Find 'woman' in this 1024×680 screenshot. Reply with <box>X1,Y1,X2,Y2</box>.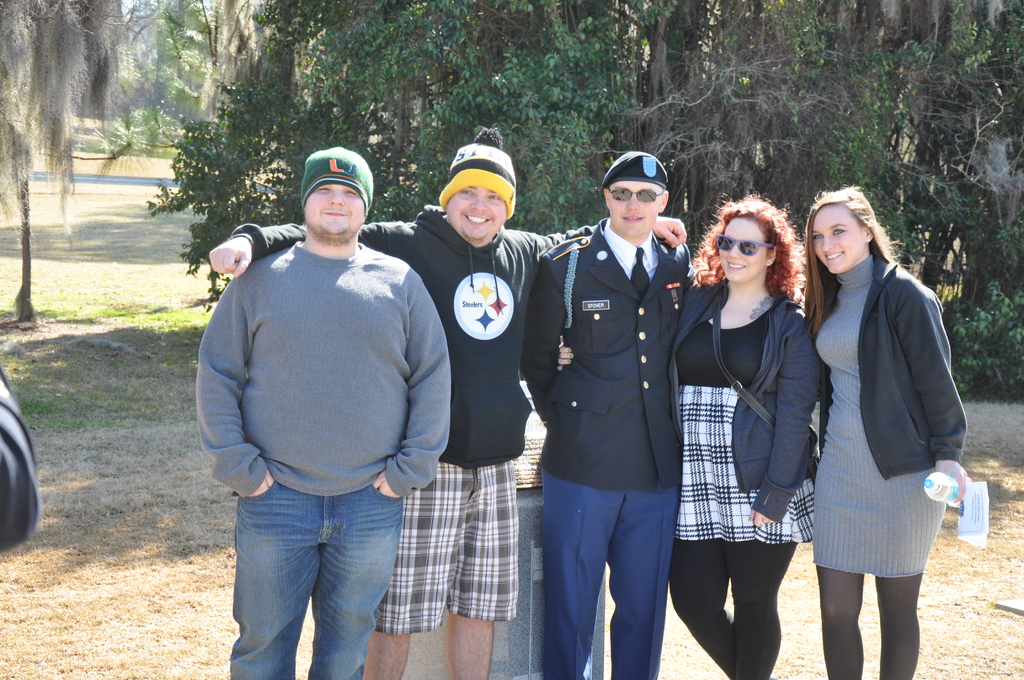
<box>682,187,832,679</box>.
